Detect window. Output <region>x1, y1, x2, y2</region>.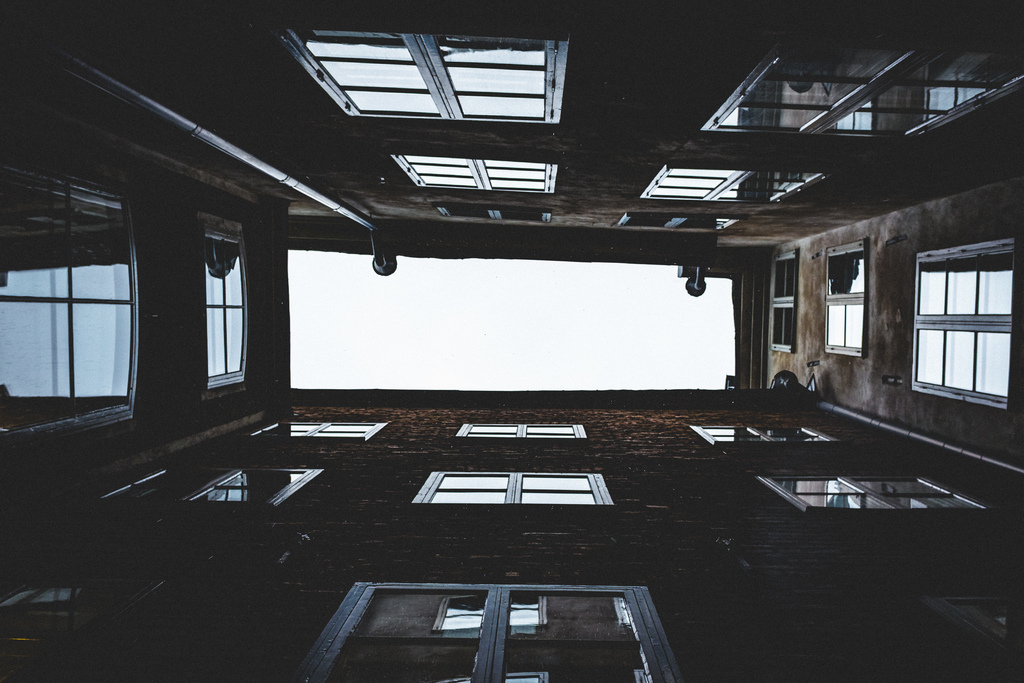
<region>695, 33, 1023, 147</region>.
